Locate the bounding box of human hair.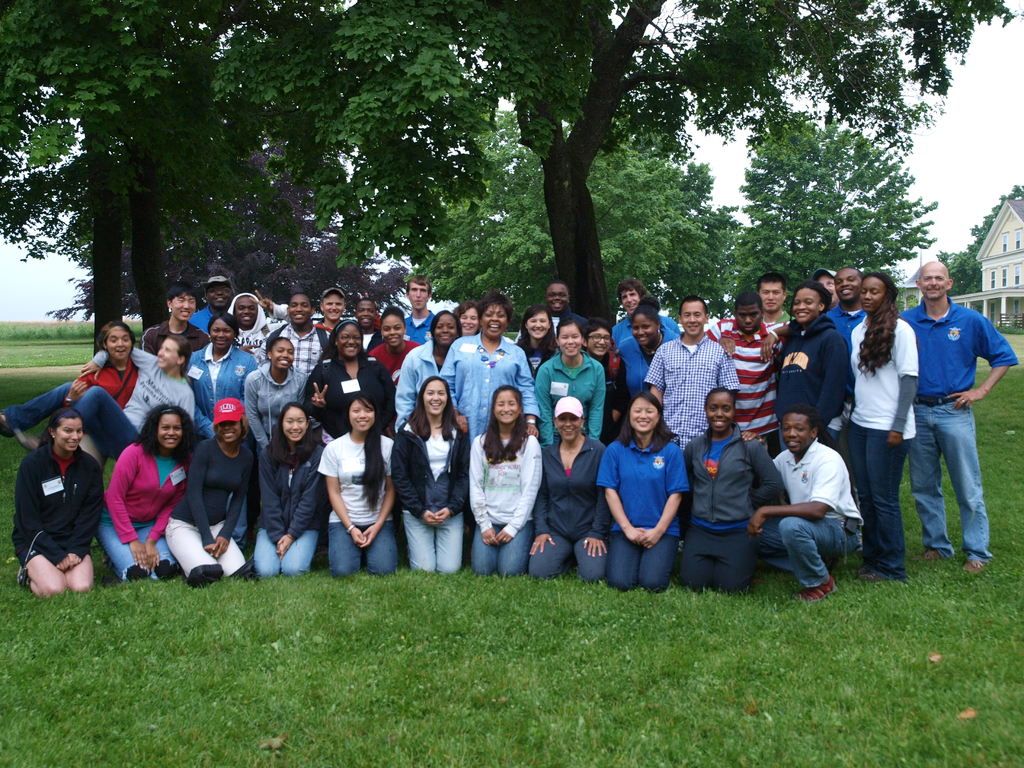
Bounding box: [788,280,832,324].
